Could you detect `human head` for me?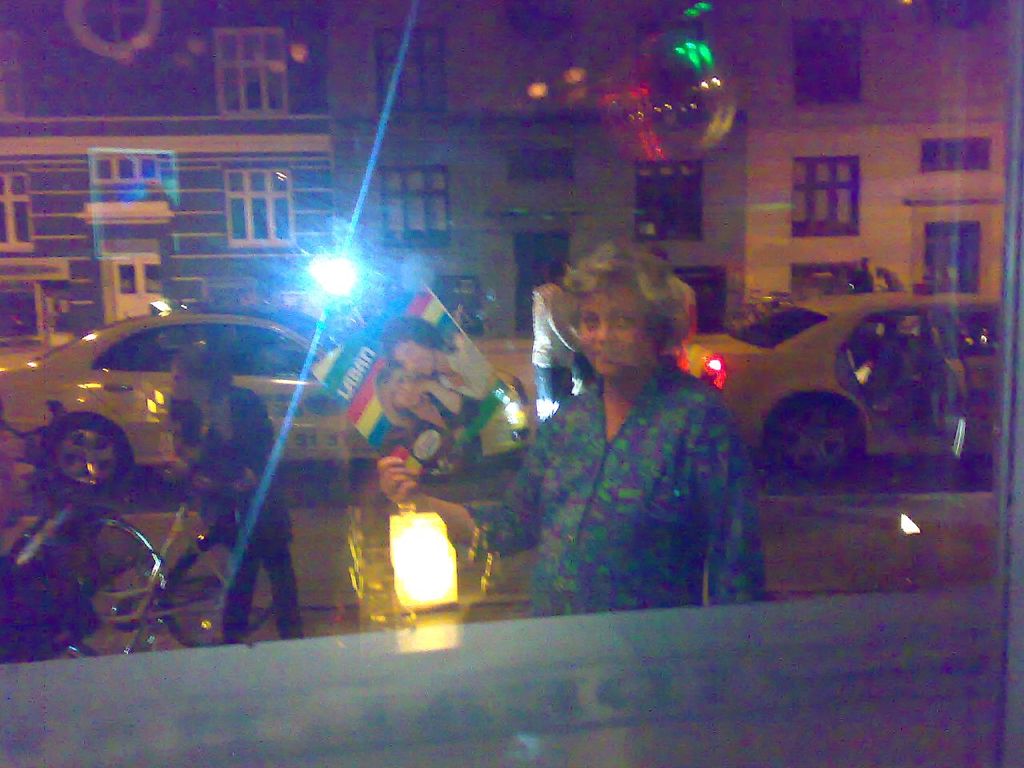
Detection result: (left=168, top=358, right=218, bottom=400).
